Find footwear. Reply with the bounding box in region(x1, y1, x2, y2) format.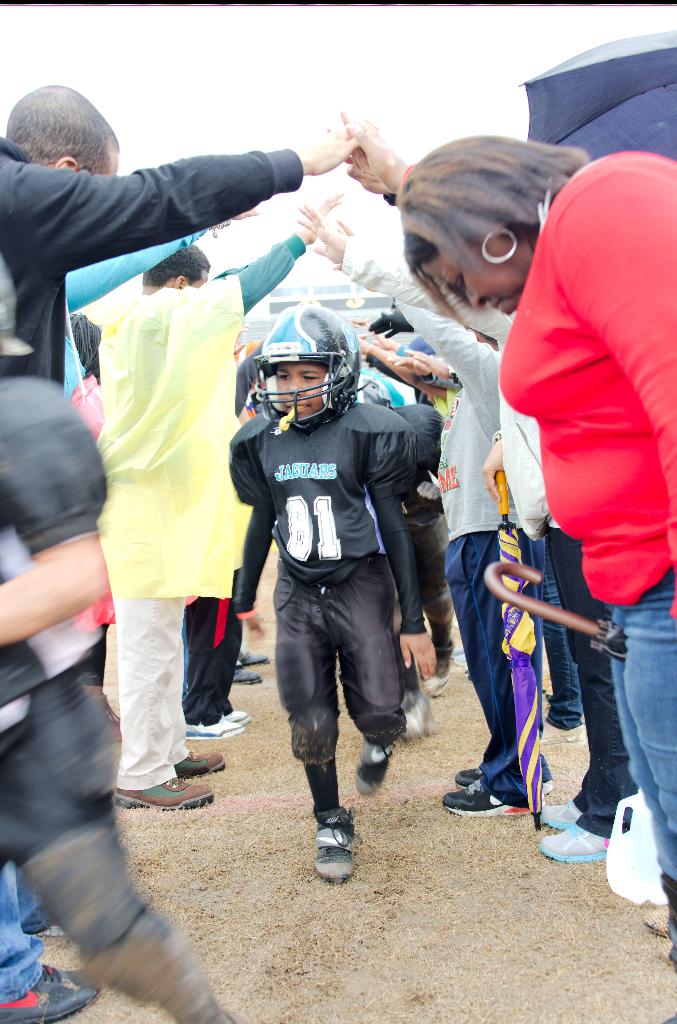
region(400, 690, 438, 746).
